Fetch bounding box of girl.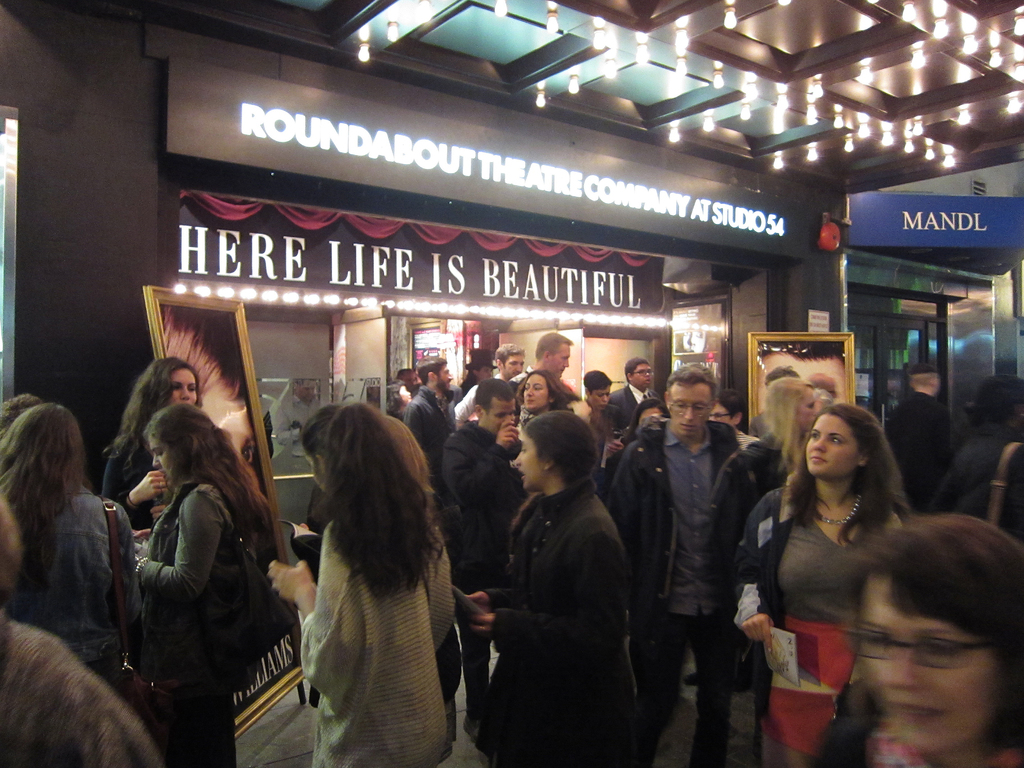
Bbox: select_region(732, 400, 910, 767).
